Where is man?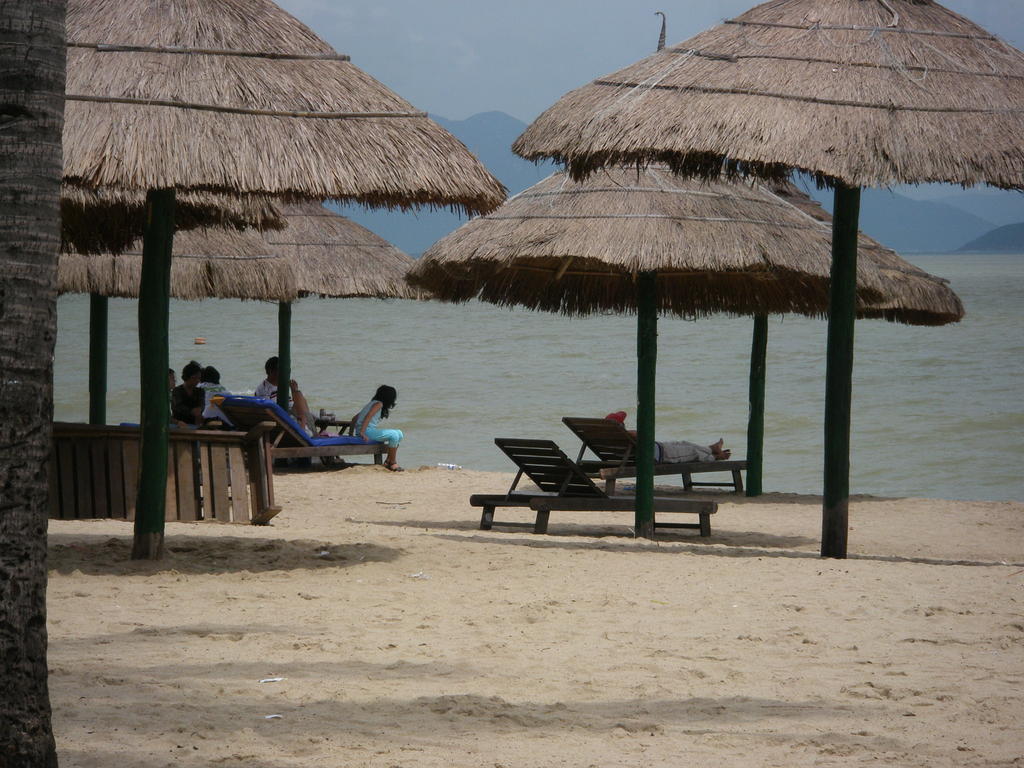
<bbox>256, 357, 324, 436</bbox>.
